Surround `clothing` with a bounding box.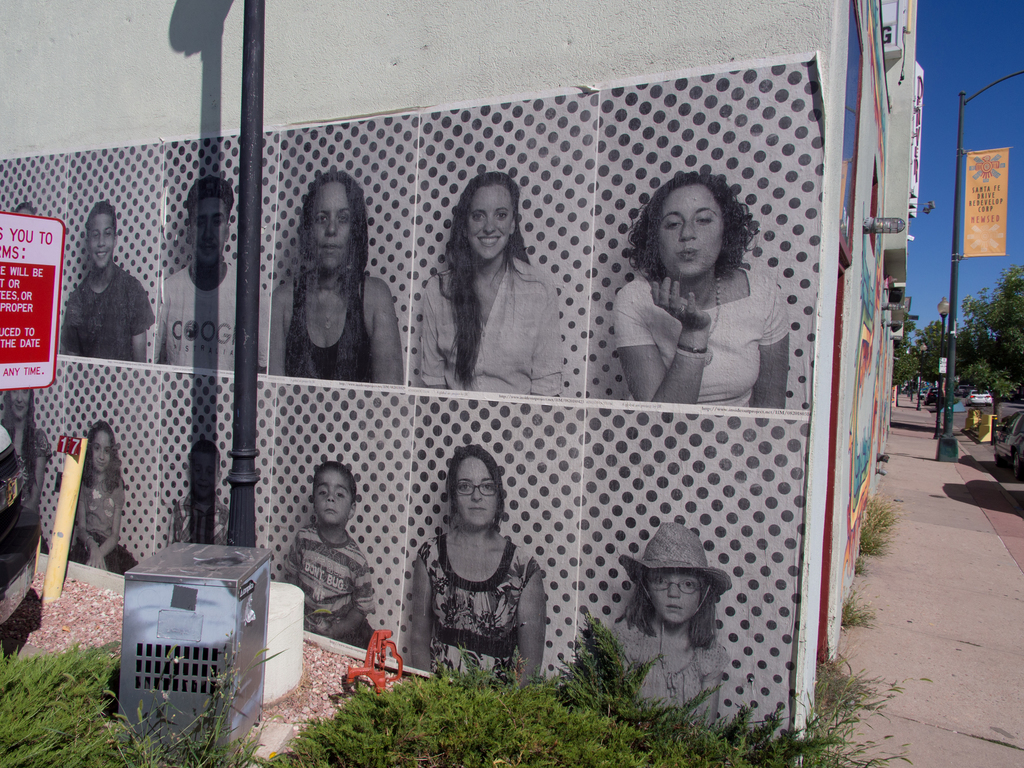
bbox=(615, 267, 788, 407).
